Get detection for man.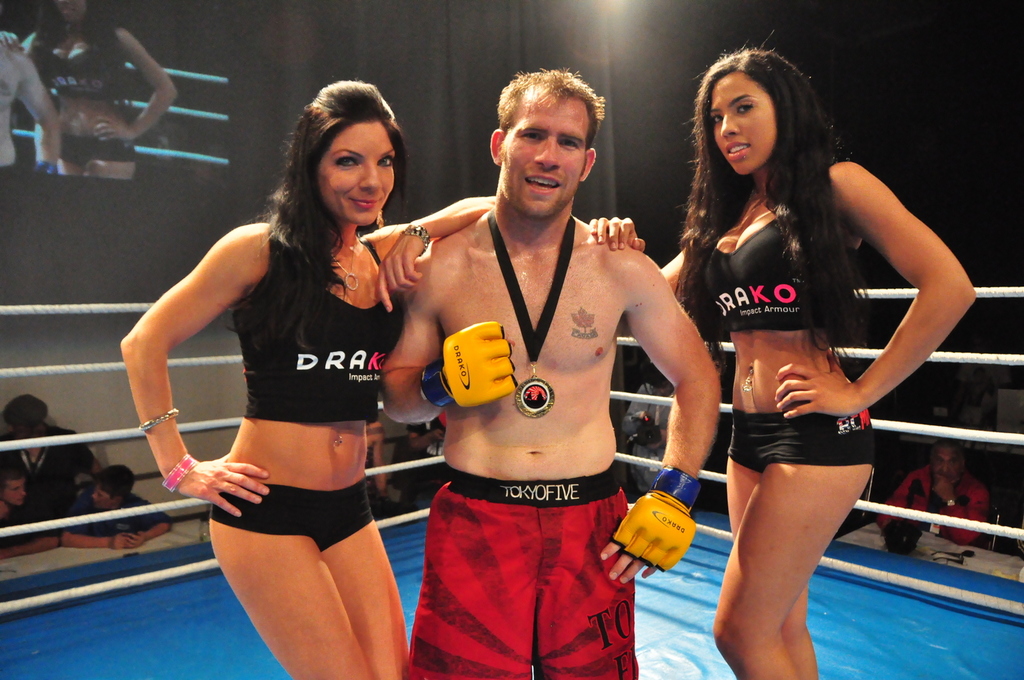
Detection: (59, 467, 163, 550).
